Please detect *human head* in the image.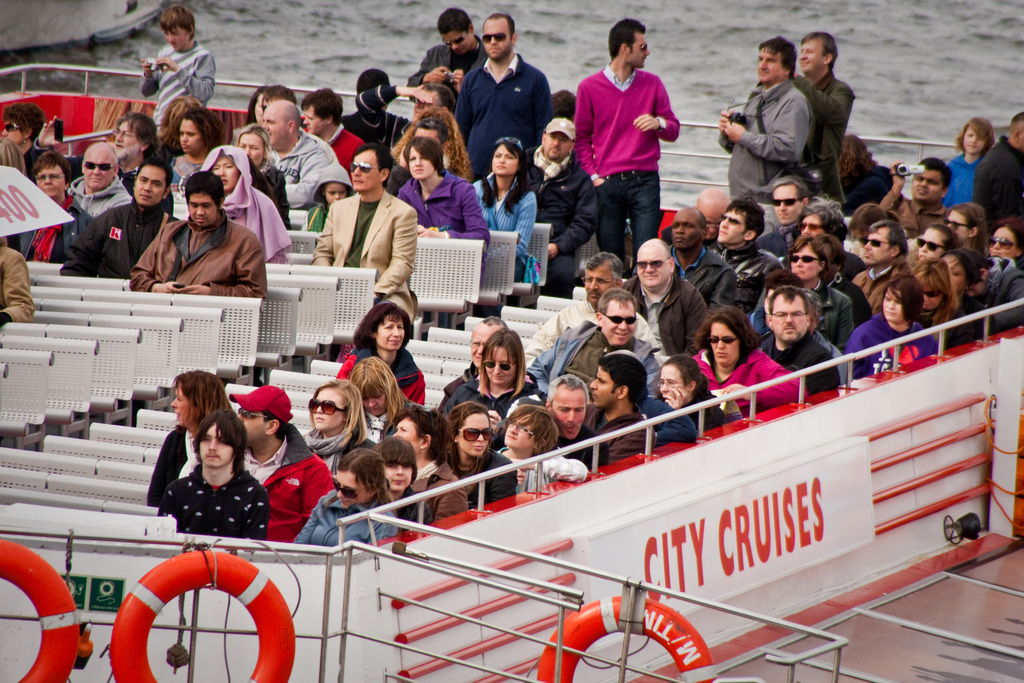
<bbox>0, 140, 26, 167</bbox>.
